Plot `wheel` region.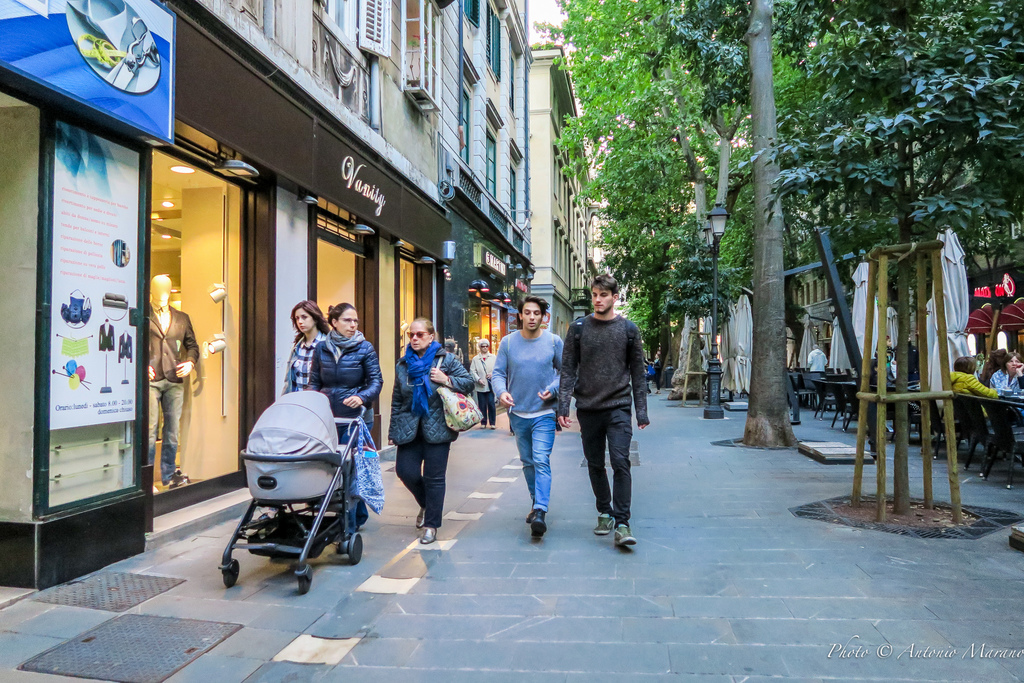
Plotted at region(346, 534, 364, 564).
